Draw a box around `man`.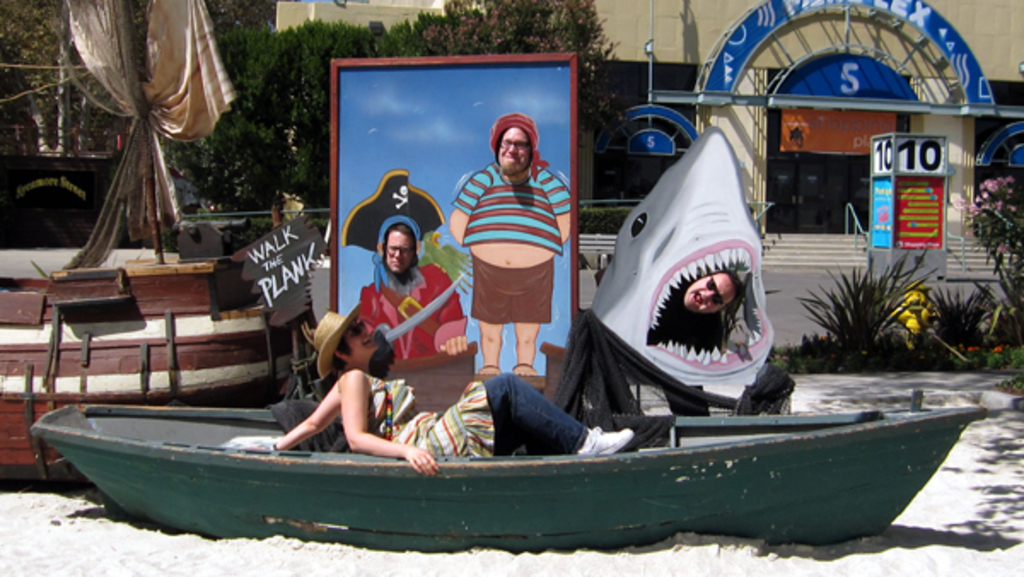
left=643, top=265, right=744, bottom=420.
